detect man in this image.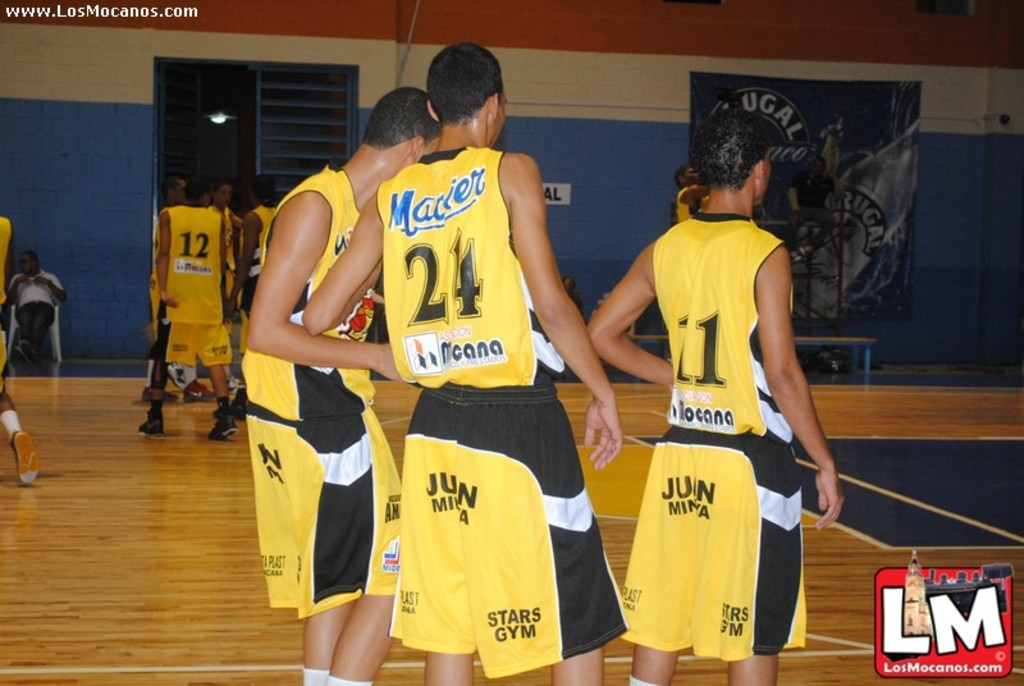
Detection: rect(138, 177, 214, 408).
